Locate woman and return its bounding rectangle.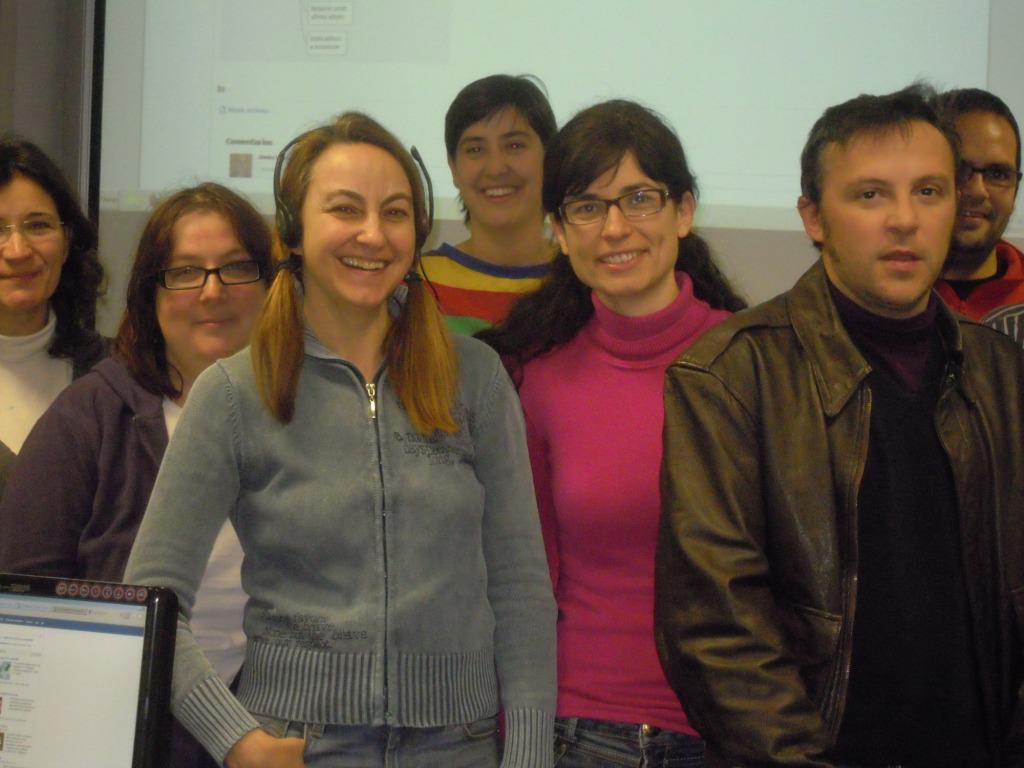
[x1=474, y1=90, x2=756, y2=767].
